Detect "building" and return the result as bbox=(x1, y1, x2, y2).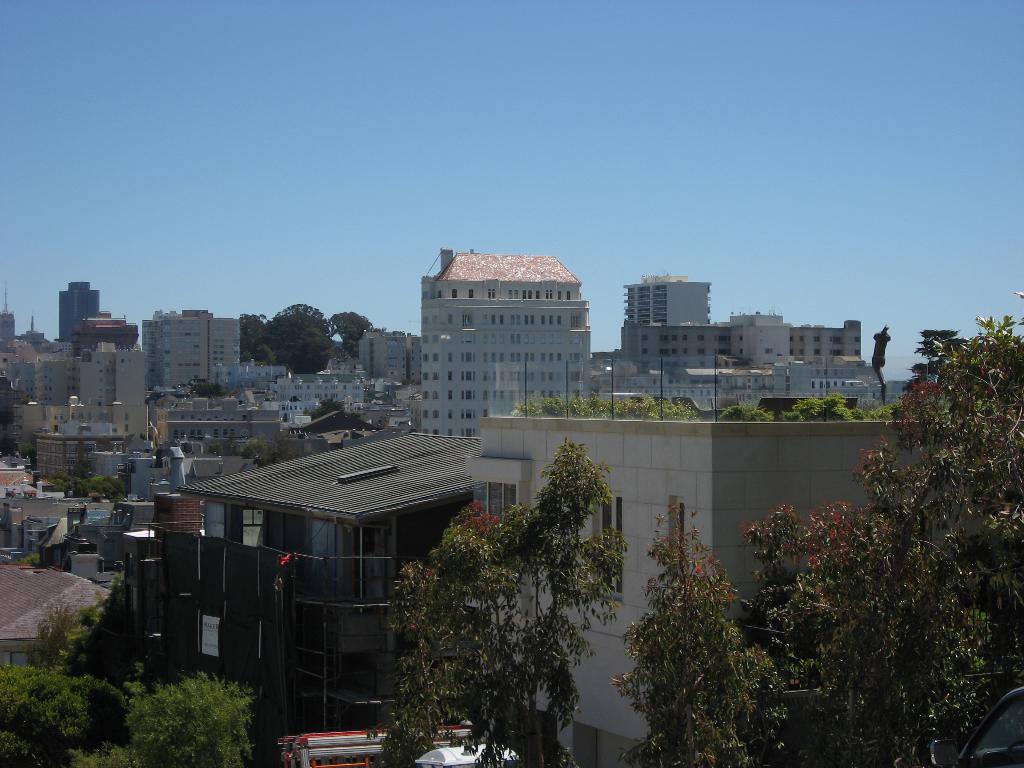
bbox=(56, 277, 100, 351).
